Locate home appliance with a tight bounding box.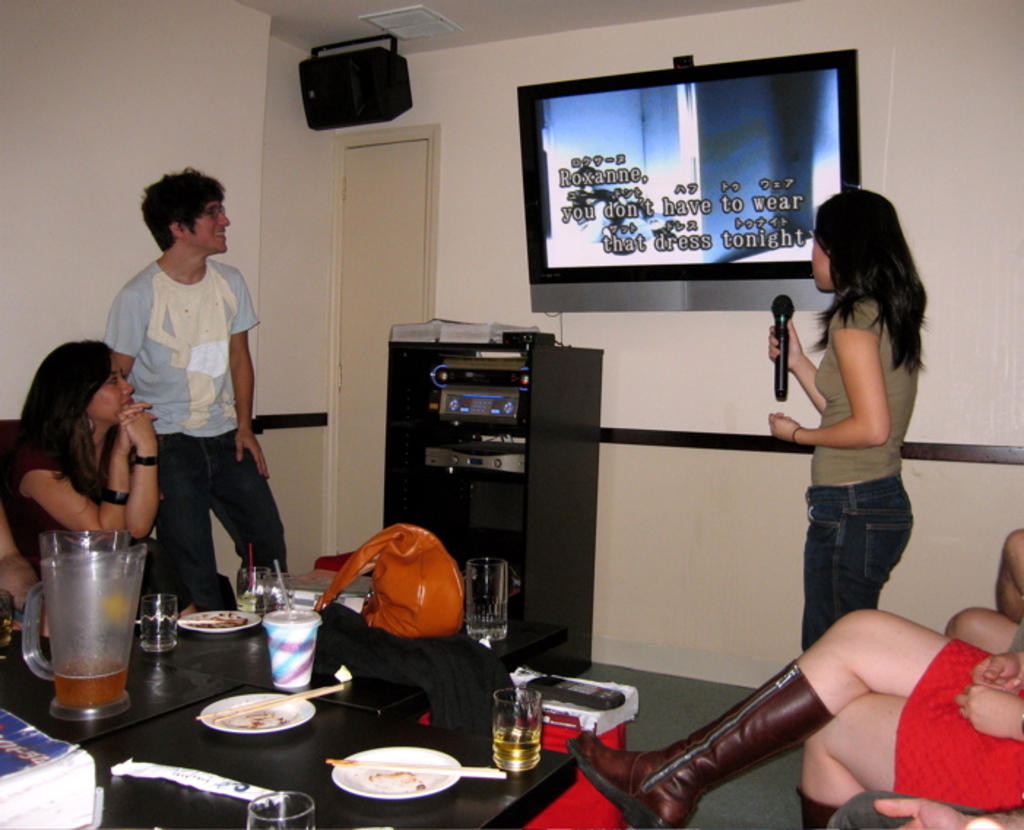
pyautogui.locateOnScreen(516, 47, 863, 282).
